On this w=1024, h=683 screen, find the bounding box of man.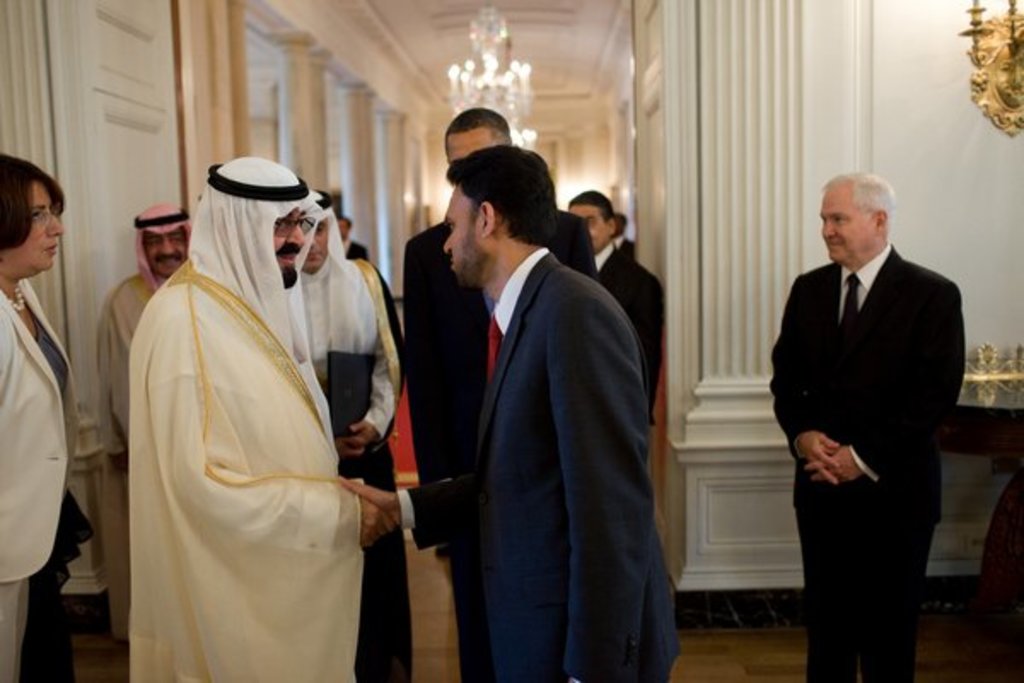
Bounding box: select_region(126, 155, 404, 681).
